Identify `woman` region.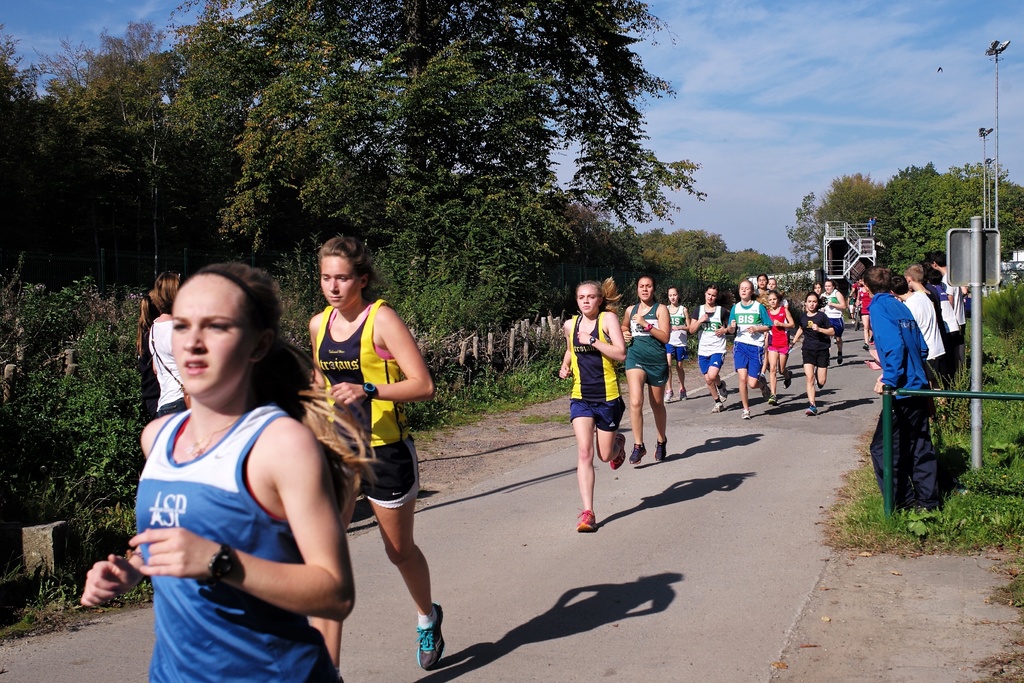
Region: <bbox>764, 279, 786, 309</bbox>.
